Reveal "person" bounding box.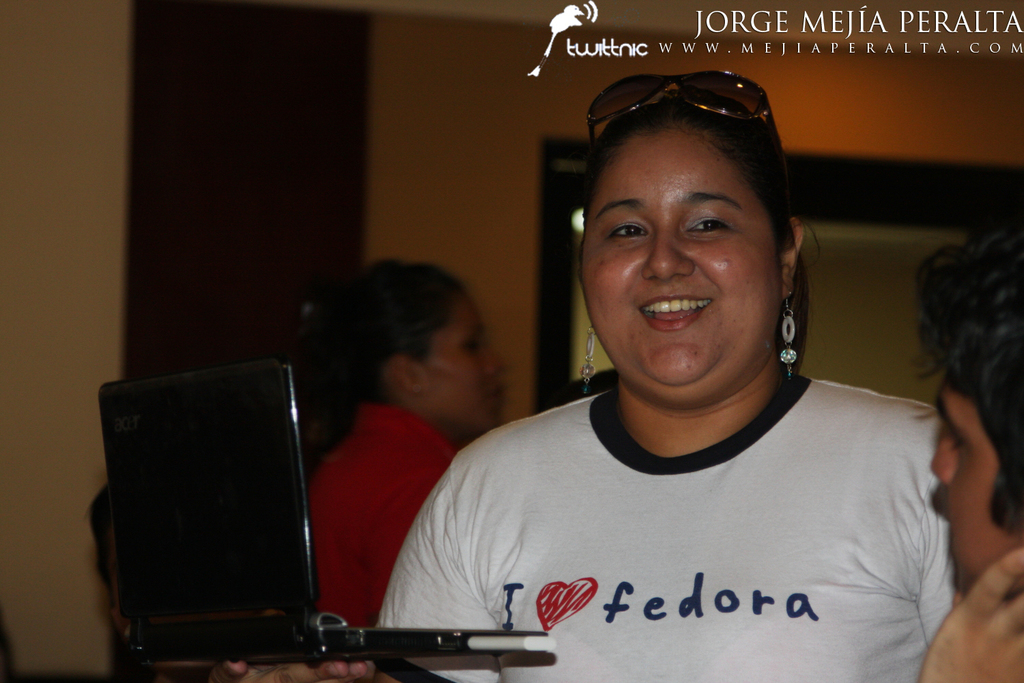
Revealed: crop(251, 70, 956, 682).
